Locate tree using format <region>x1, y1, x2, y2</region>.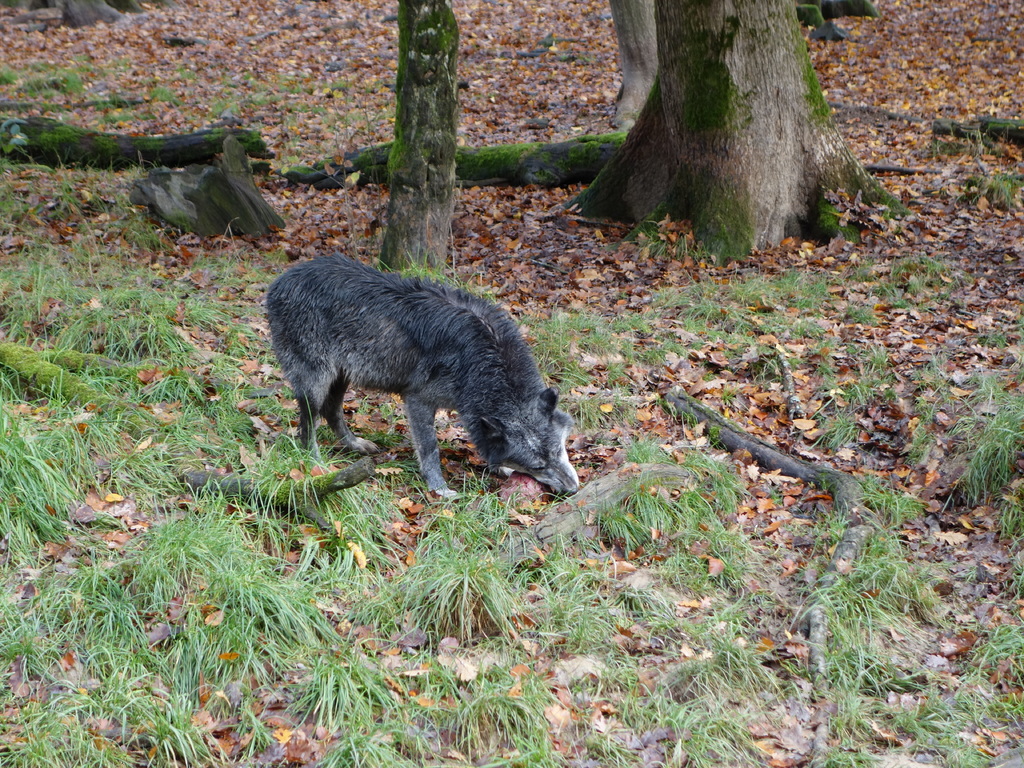
<region>551, 0, 916, 257</region>.
